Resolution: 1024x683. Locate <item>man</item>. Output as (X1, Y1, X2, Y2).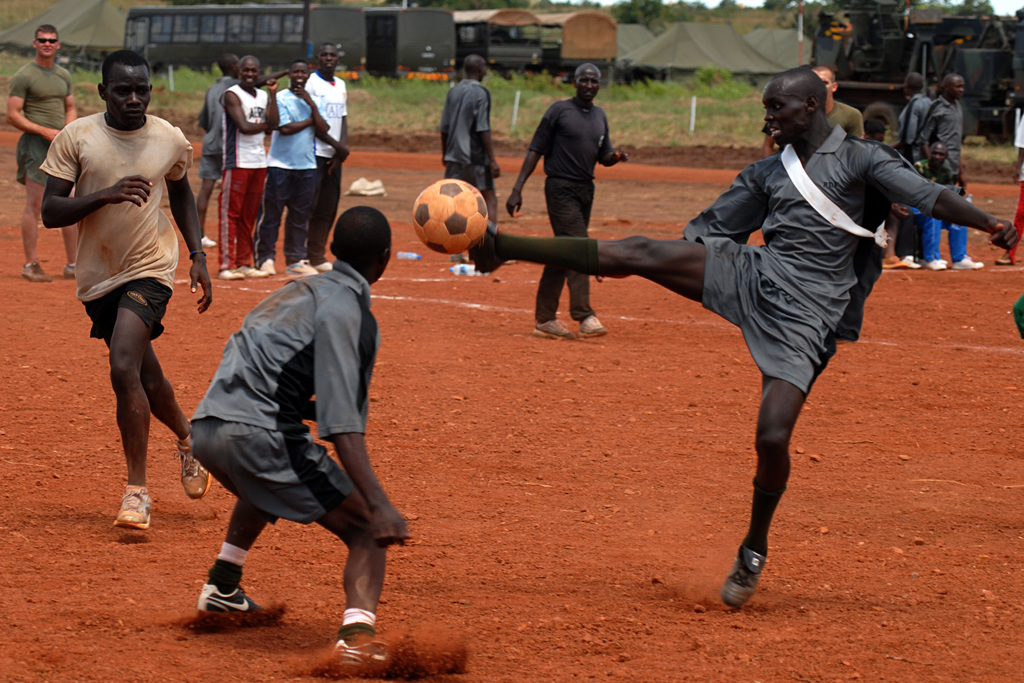
(303, 42, 348, 271).
